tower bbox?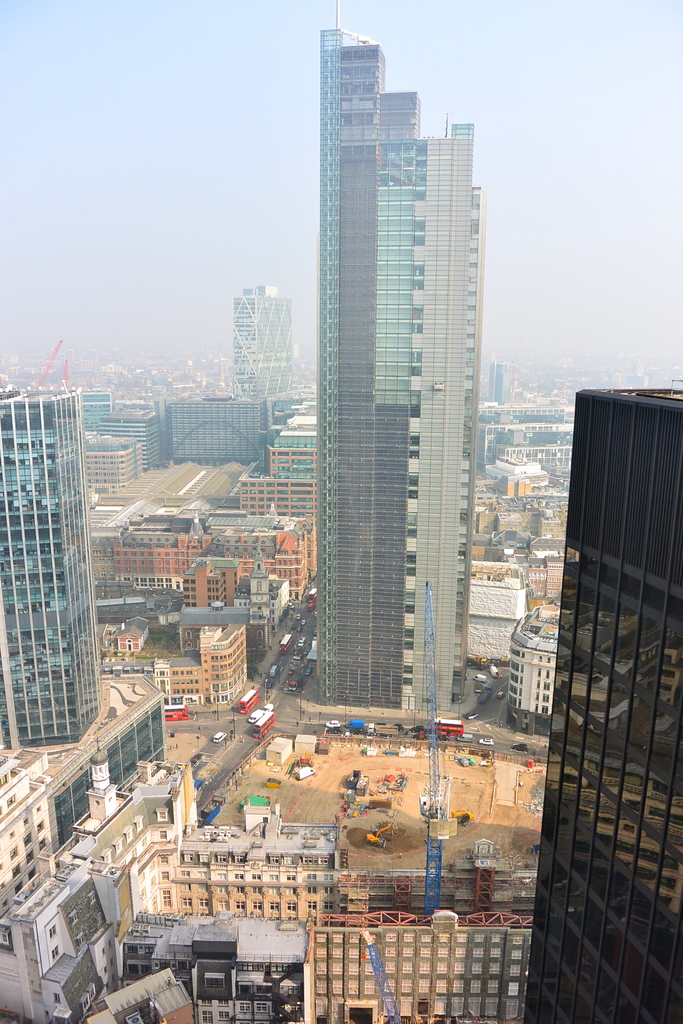
left=282, top=12, right=511, bottom=746
